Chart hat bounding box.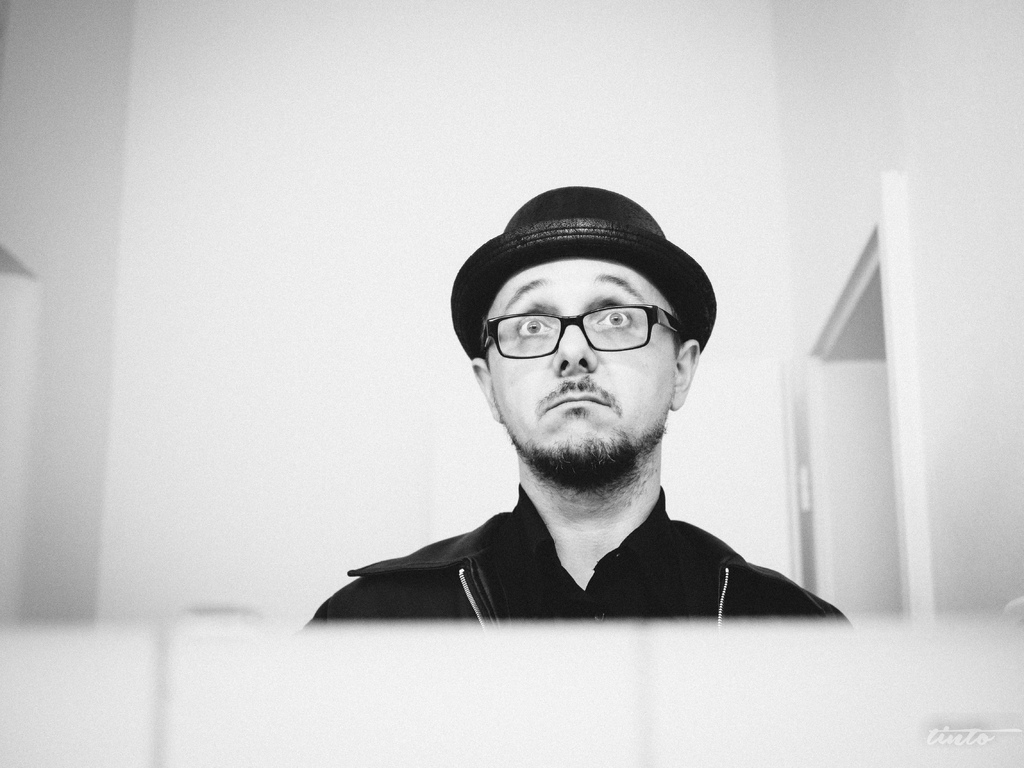
Charted: bbox(449, 184, 717, 357).
